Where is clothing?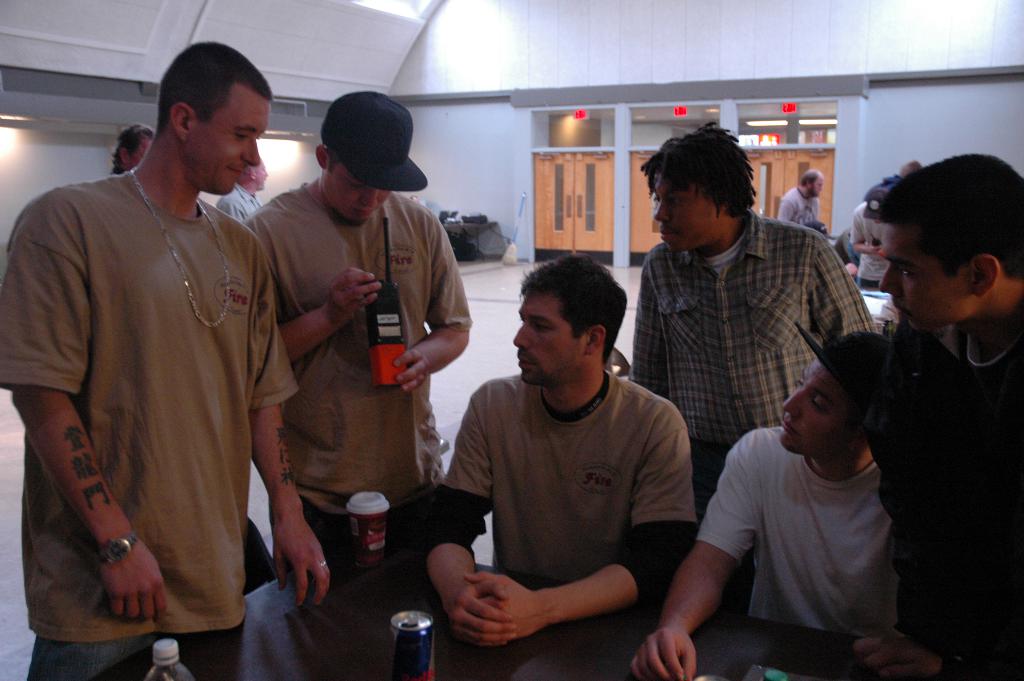
bbox=(881, 275, 1022, 679).
